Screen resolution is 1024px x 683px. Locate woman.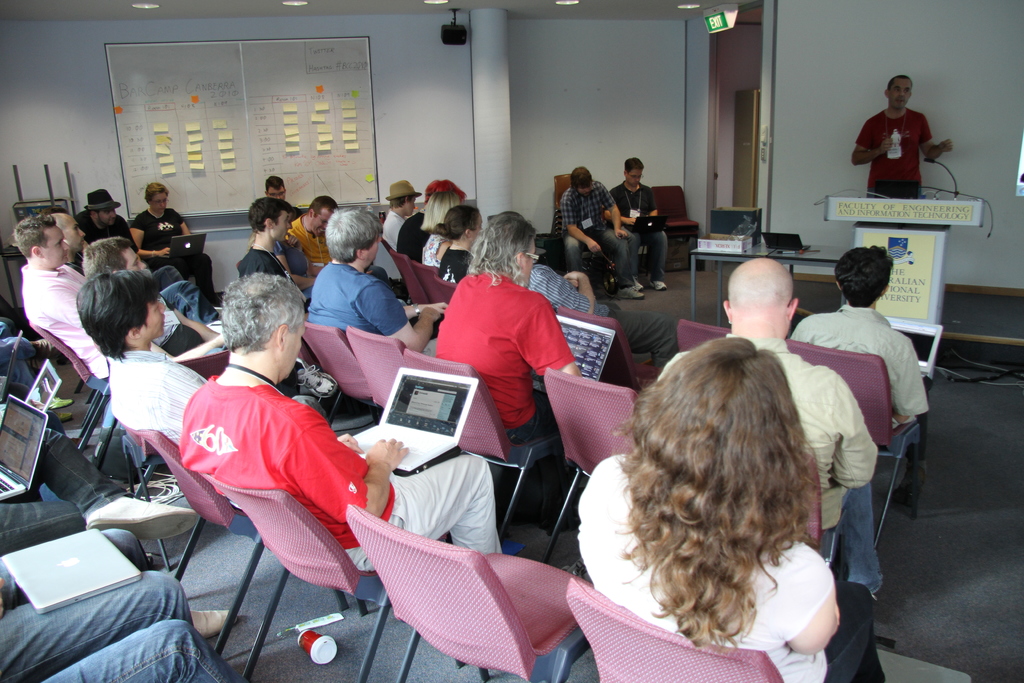
[423,202,483,284].
